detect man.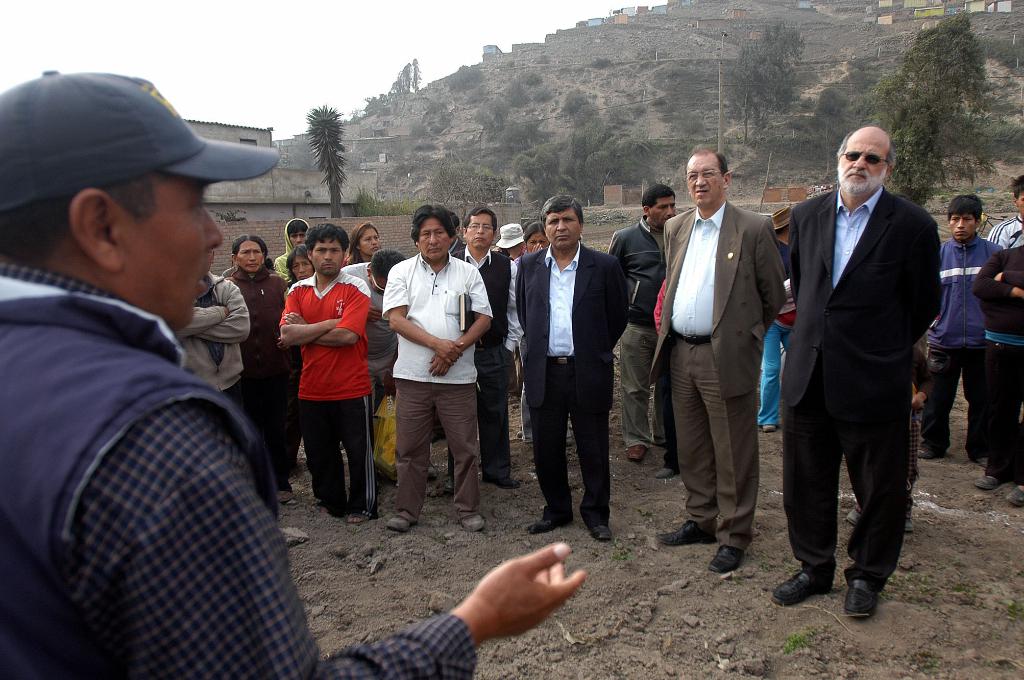
Detected at locate(515, 191, 628, 542).
